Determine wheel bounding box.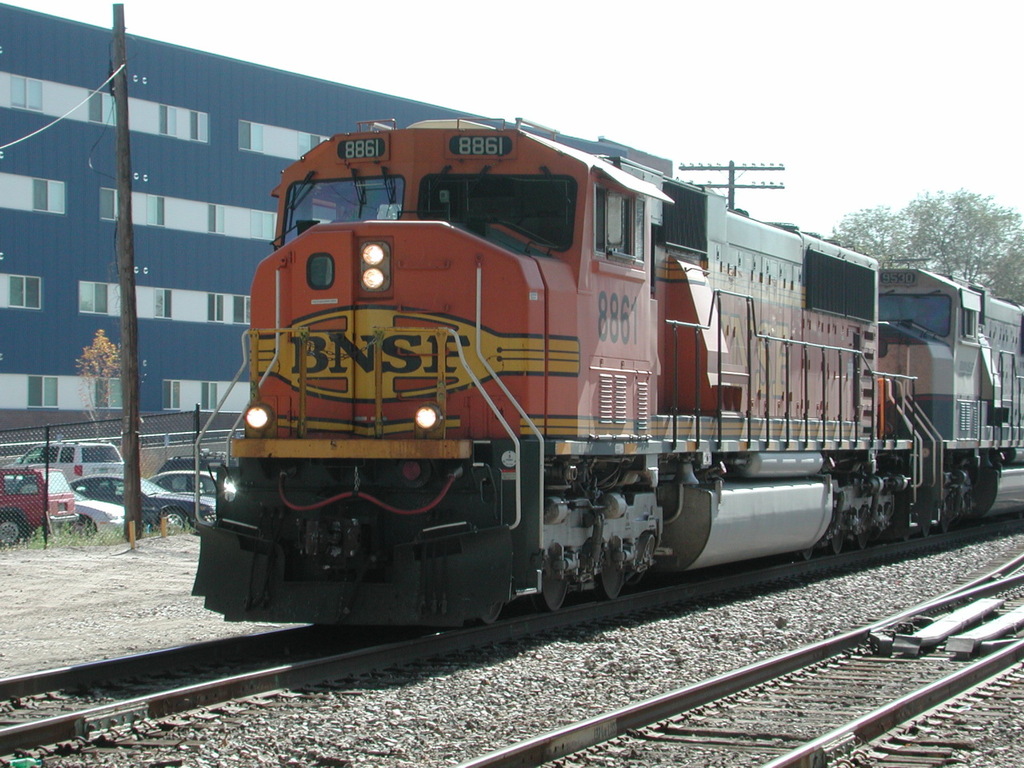
Determined: detection(477, 601, 505, 625).
